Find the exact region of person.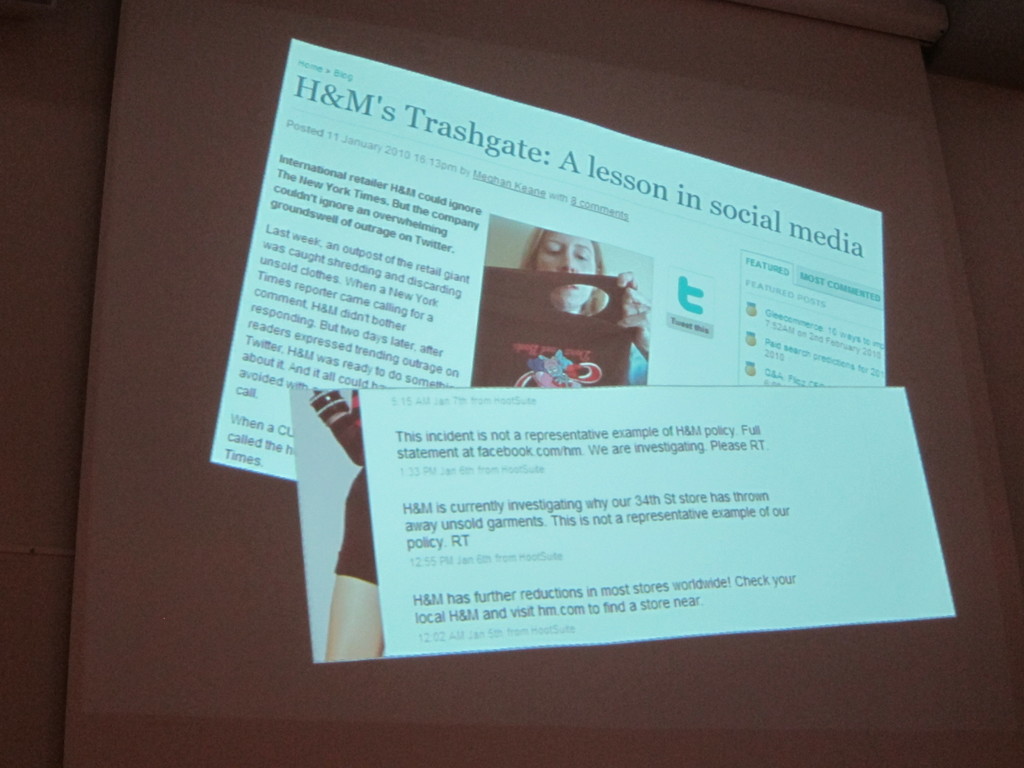
Exact region: bbox(308, 392, 388, 660).
